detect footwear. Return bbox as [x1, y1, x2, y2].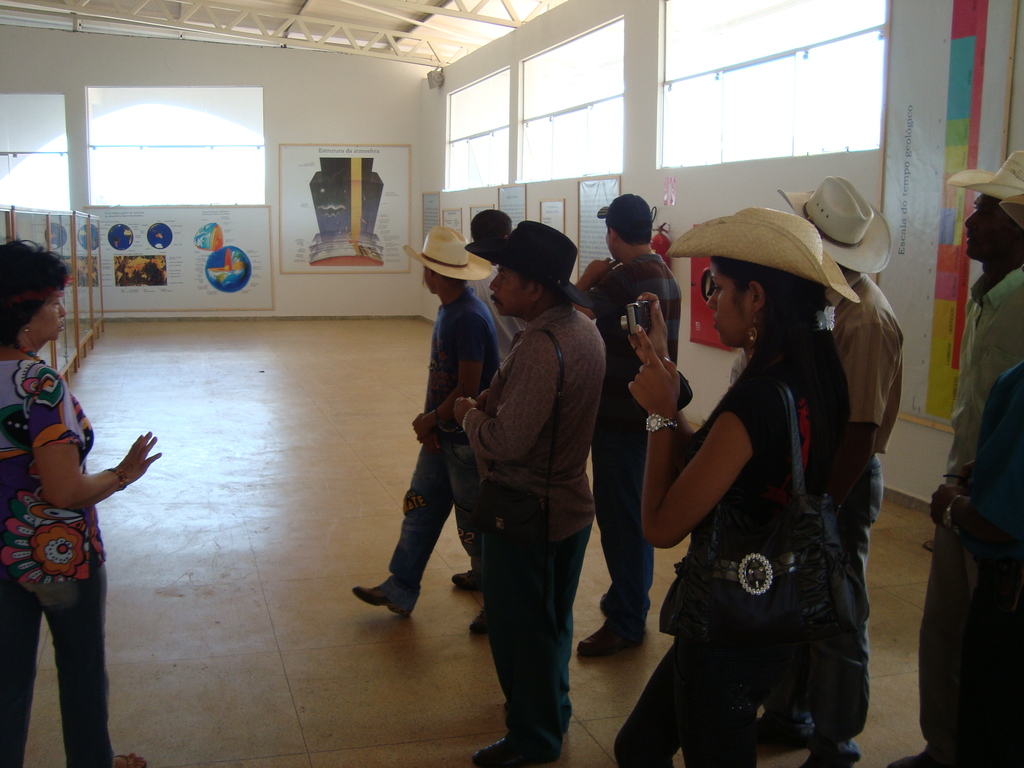
[115, 754, 147, 767].
